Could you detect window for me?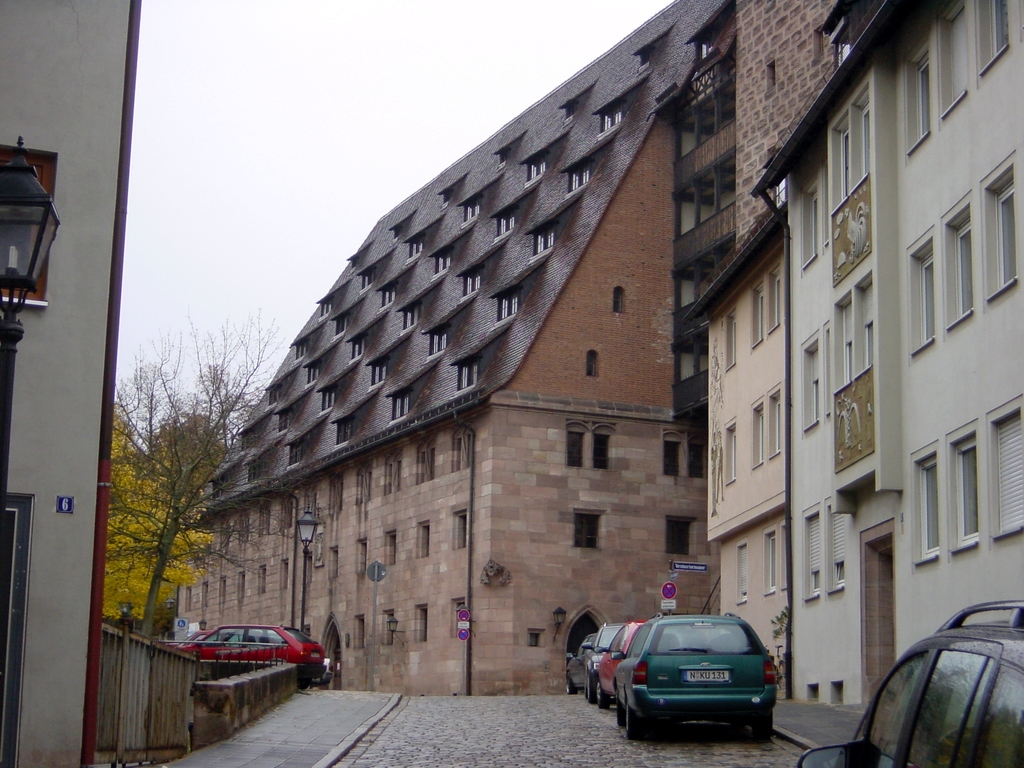
Detection result: [666, 516, 696, 555].
